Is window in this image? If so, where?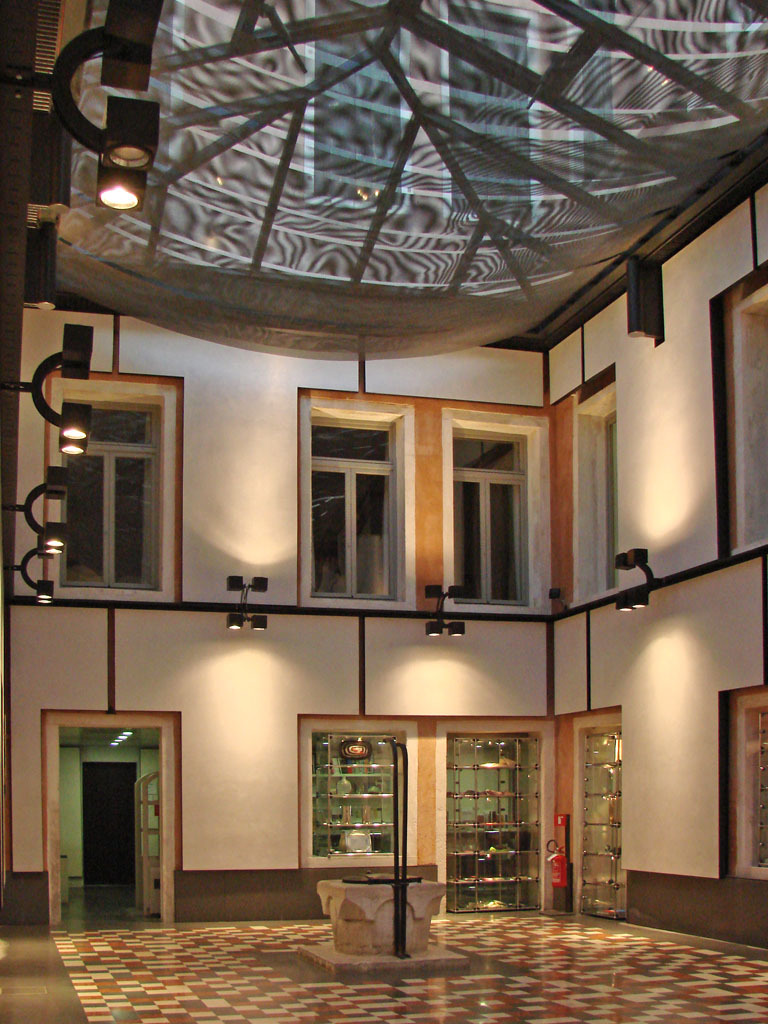
Yes, at region(301, 381, 425, 620).
